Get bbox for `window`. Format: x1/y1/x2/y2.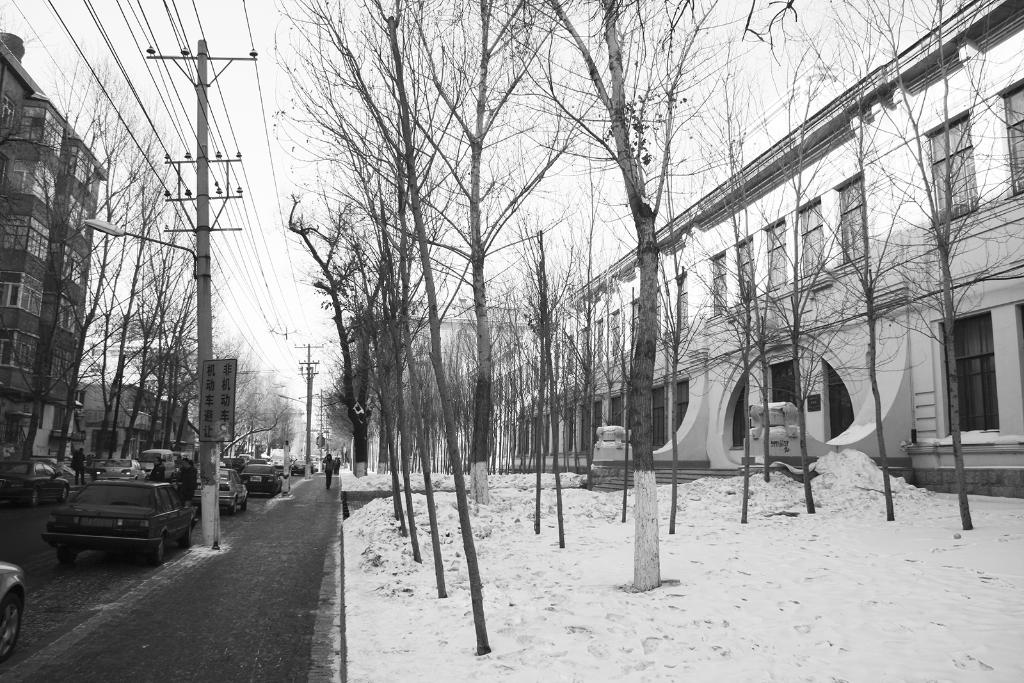
66/193/87/243.
